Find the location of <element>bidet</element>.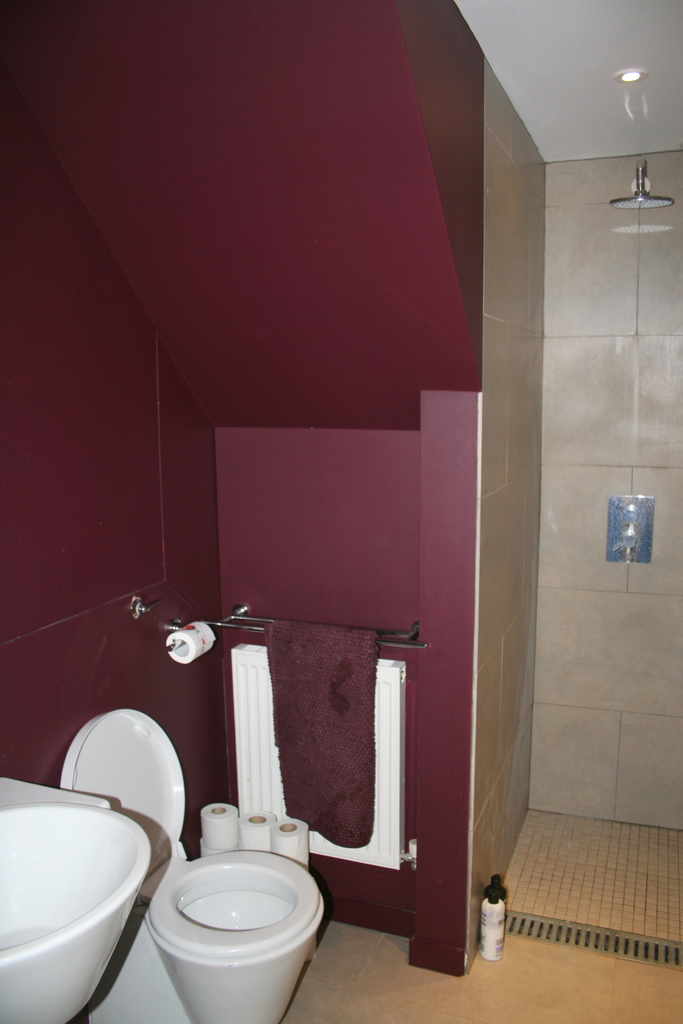
Location: {"left": 154, "top": 854, "right": 329, "bottom": 1023}.
